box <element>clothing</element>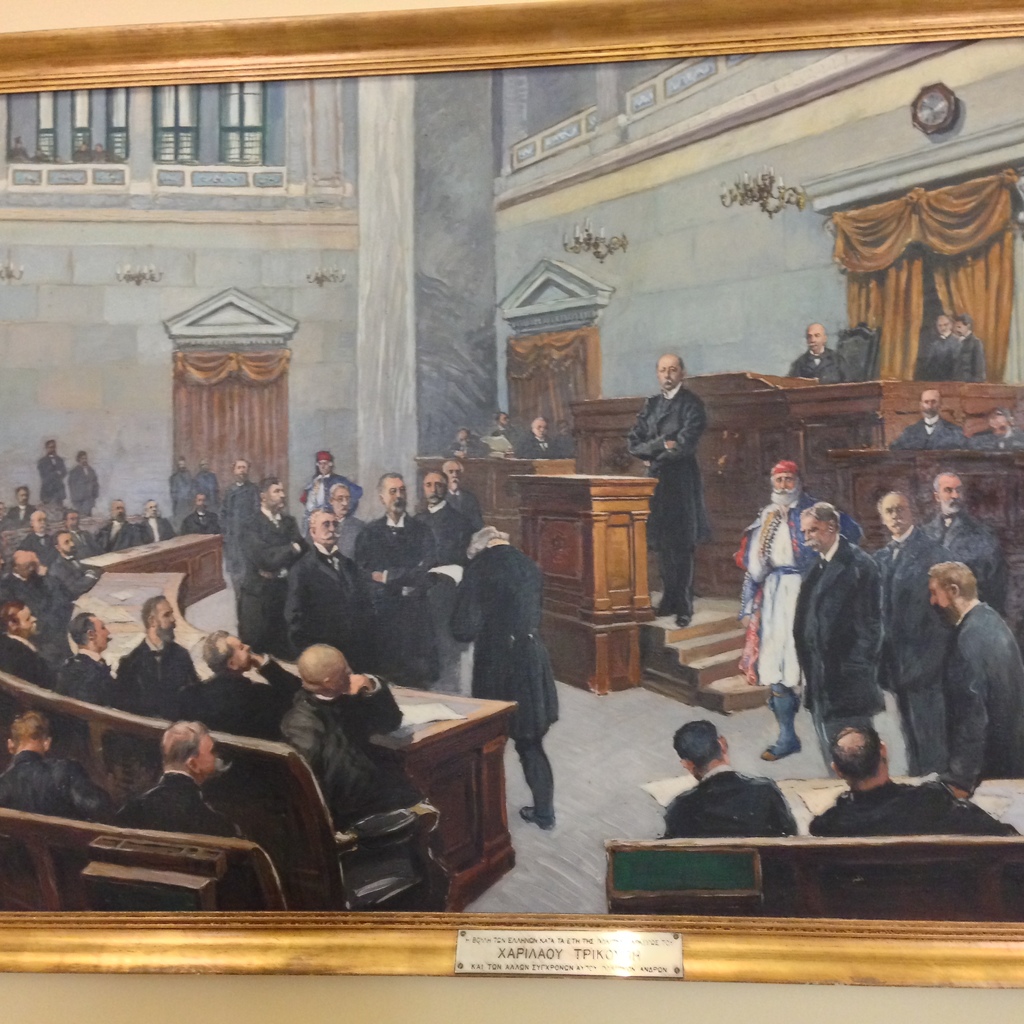
rect(373, 521, 419, 617)
